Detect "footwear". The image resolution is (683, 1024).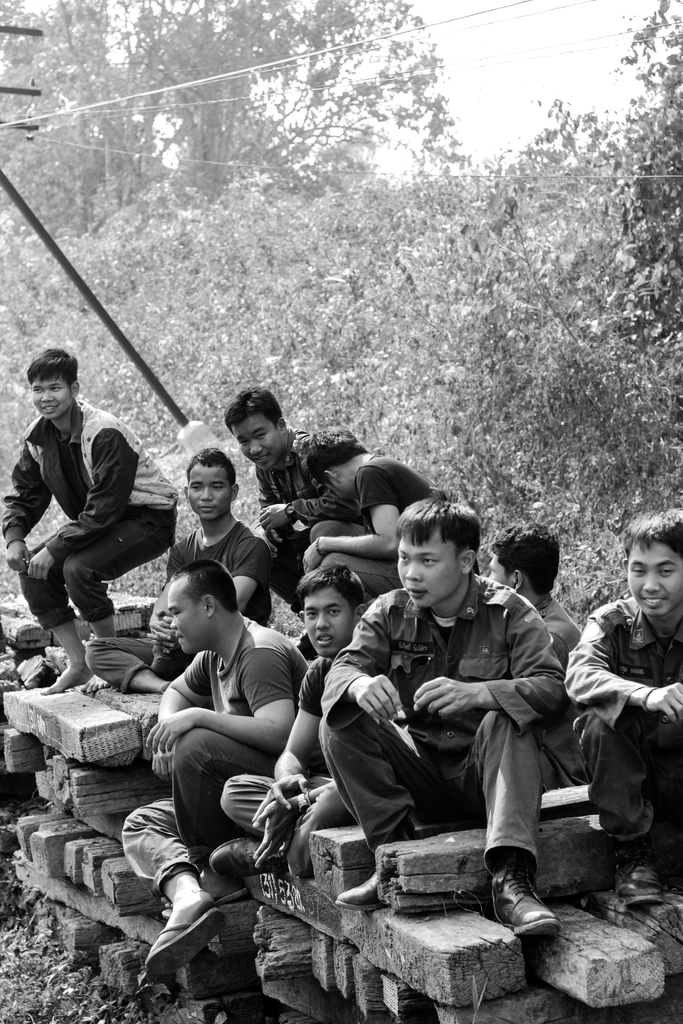
<bbox>489, 859, 563, 964</bbox>.
